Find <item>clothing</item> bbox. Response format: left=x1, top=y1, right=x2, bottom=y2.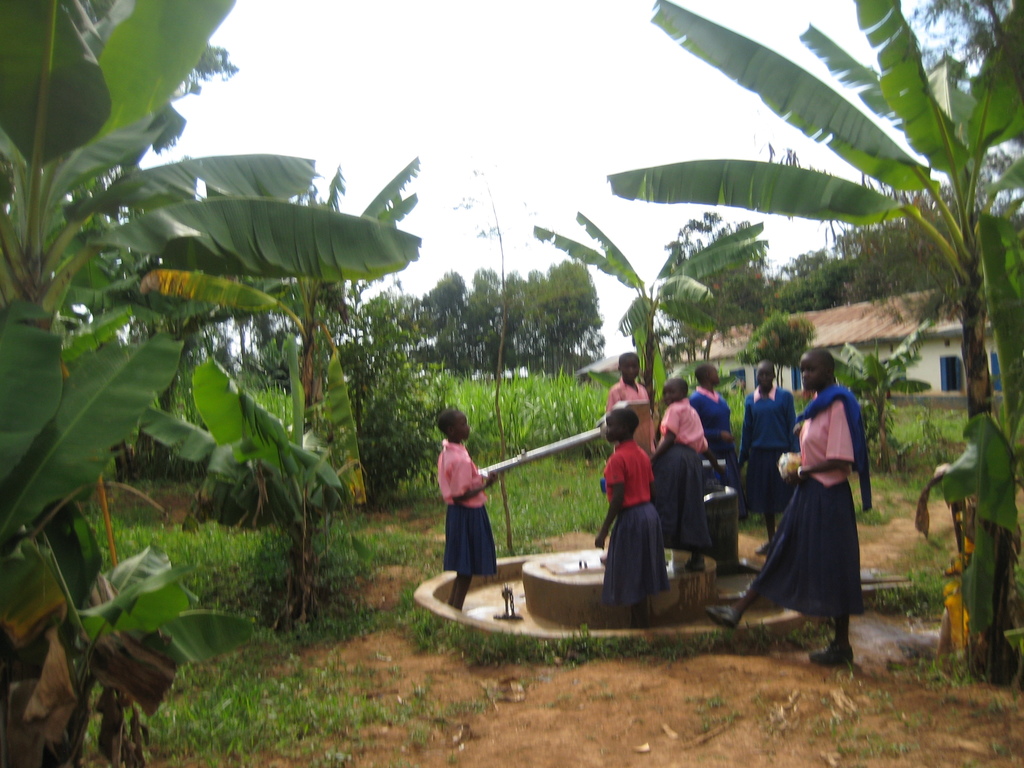
left=436, top=509, right=494, bottom=582.
